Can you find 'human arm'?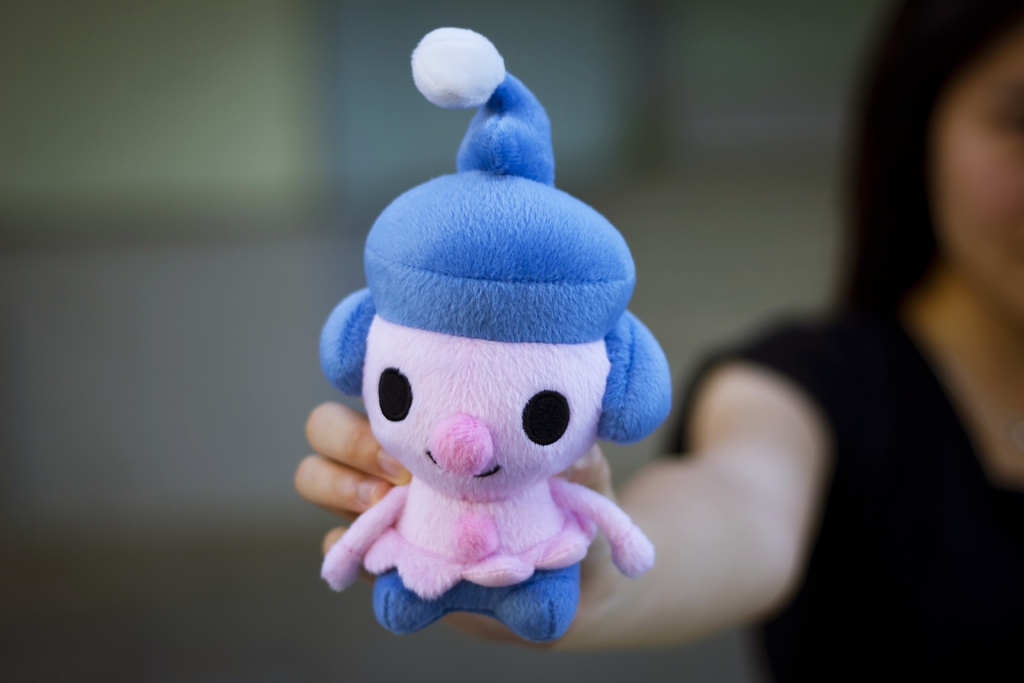
Yes, bounding box: left=296, top=324, right=828, bottom=650.
